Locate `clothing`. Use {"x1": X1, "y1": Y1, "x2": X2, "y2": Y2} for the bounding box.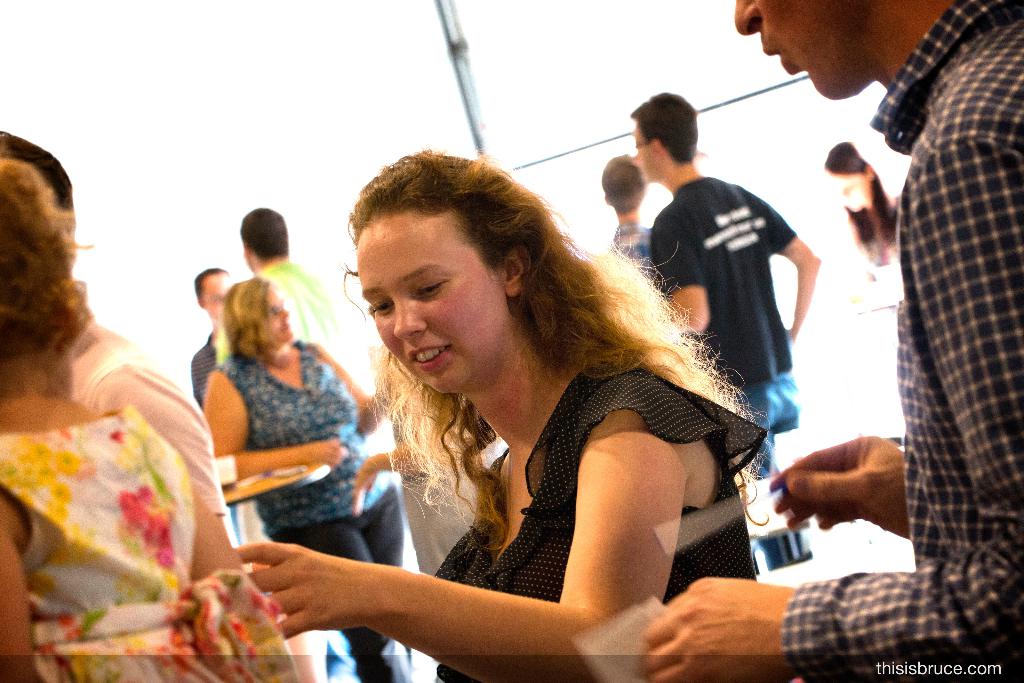
{"x1": 191, "y1": 333, "x2": 212, "y2": 409}.
